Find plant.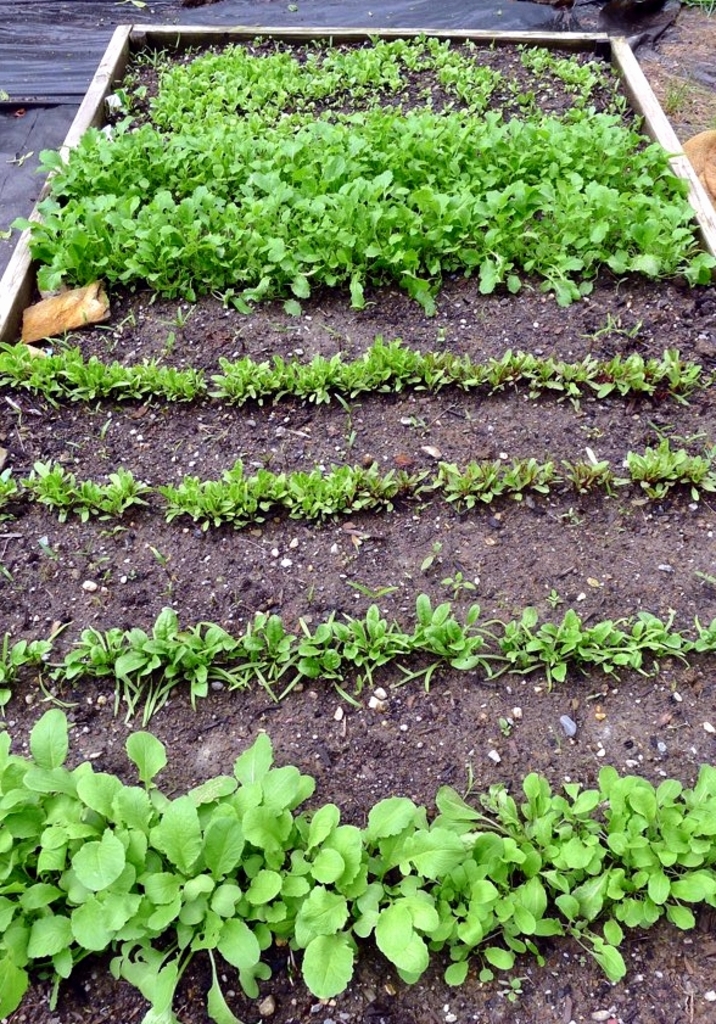
left=0, top=0, right=715, bottom=1023.
